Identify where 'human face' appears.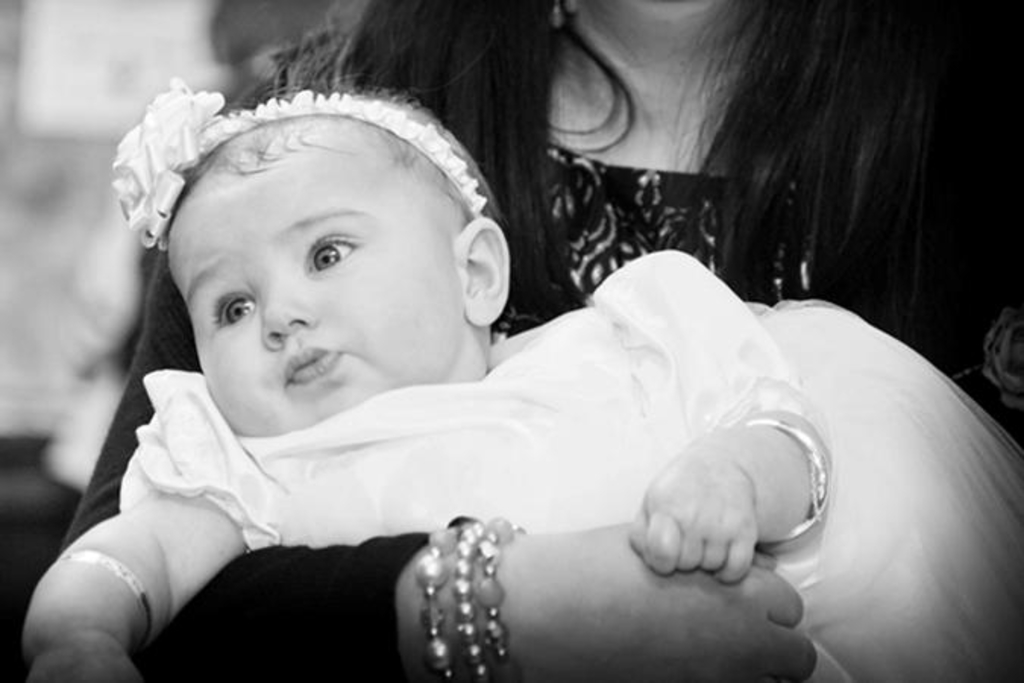
Appears at (165, 167, 454, 425).
